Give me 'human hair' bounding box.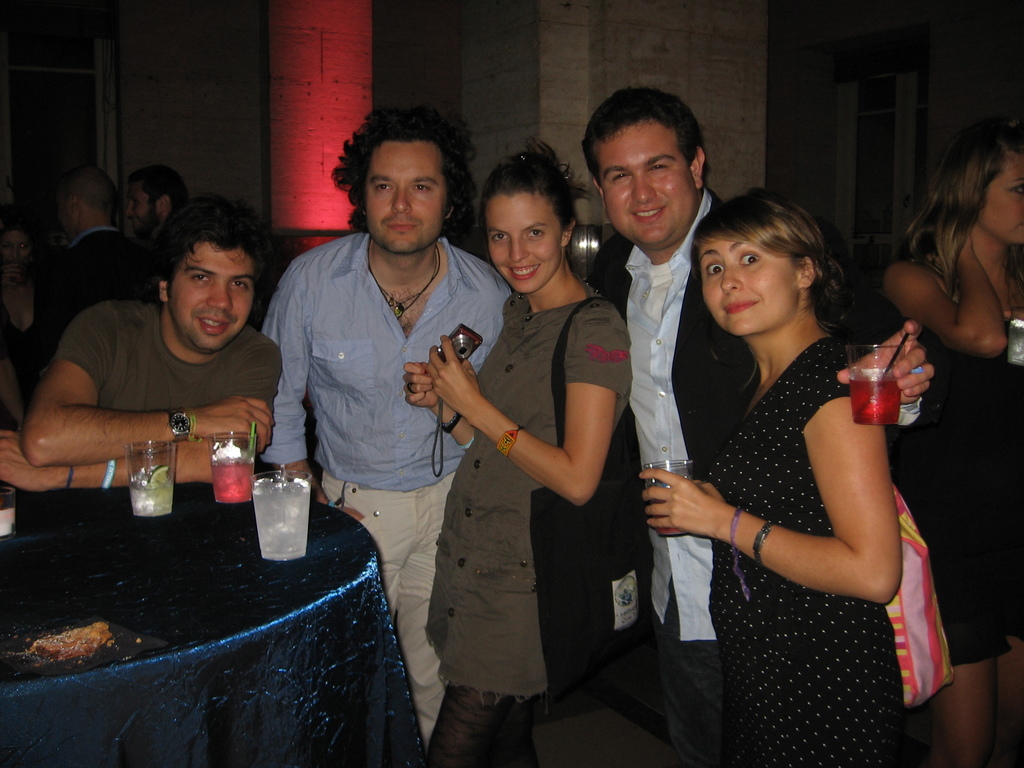
crop(580, 85, 708, 171).
